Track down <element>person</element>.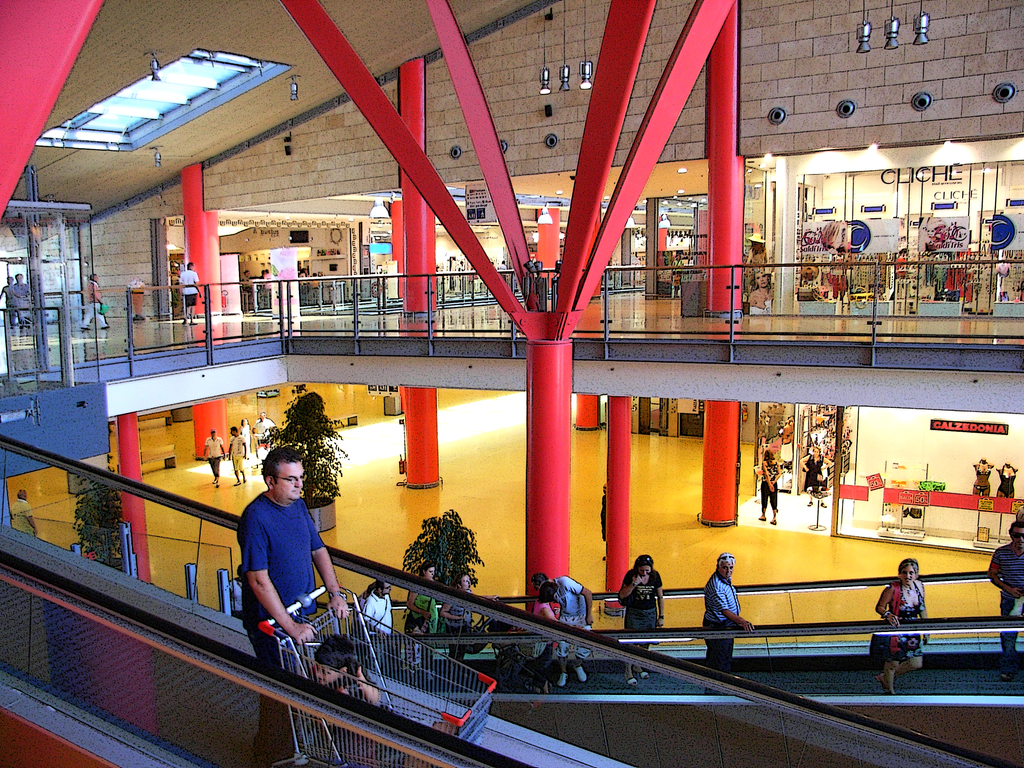
Tracked to bbox(313, 268, 320, 288).
